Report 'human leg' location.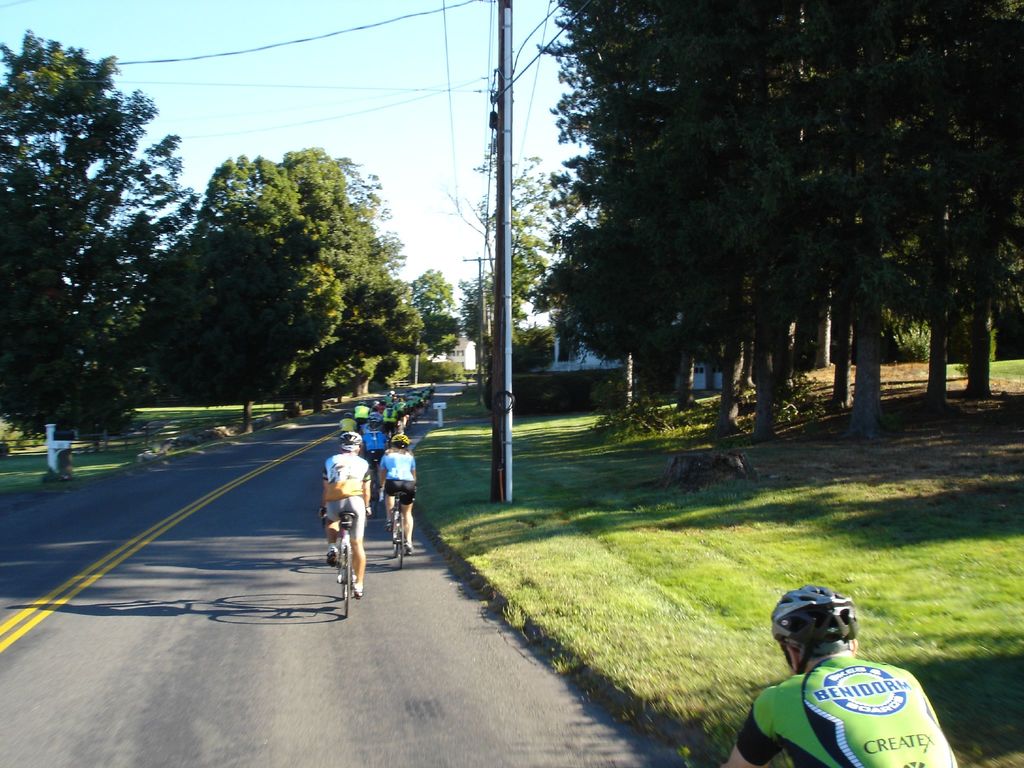
Report: x1=341 y1=495 x2=371 y2=595.
